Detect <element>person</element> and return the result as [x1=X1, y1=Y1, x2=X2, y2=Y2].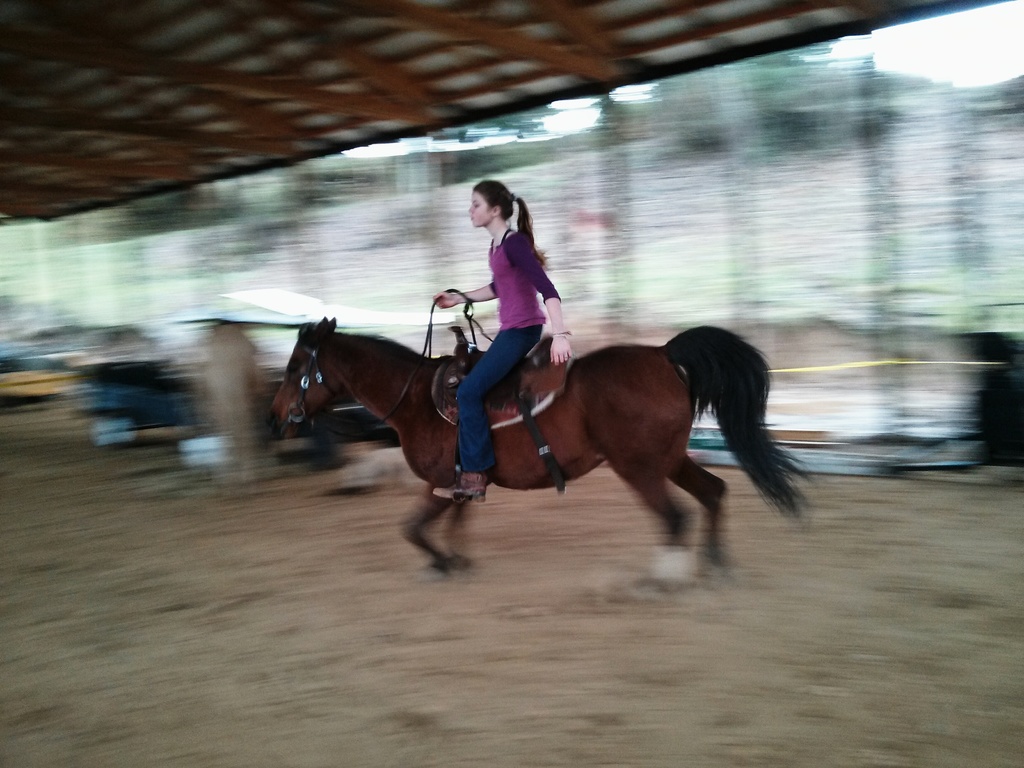
[x1=426, y1=176, x2=584, y2=505].
